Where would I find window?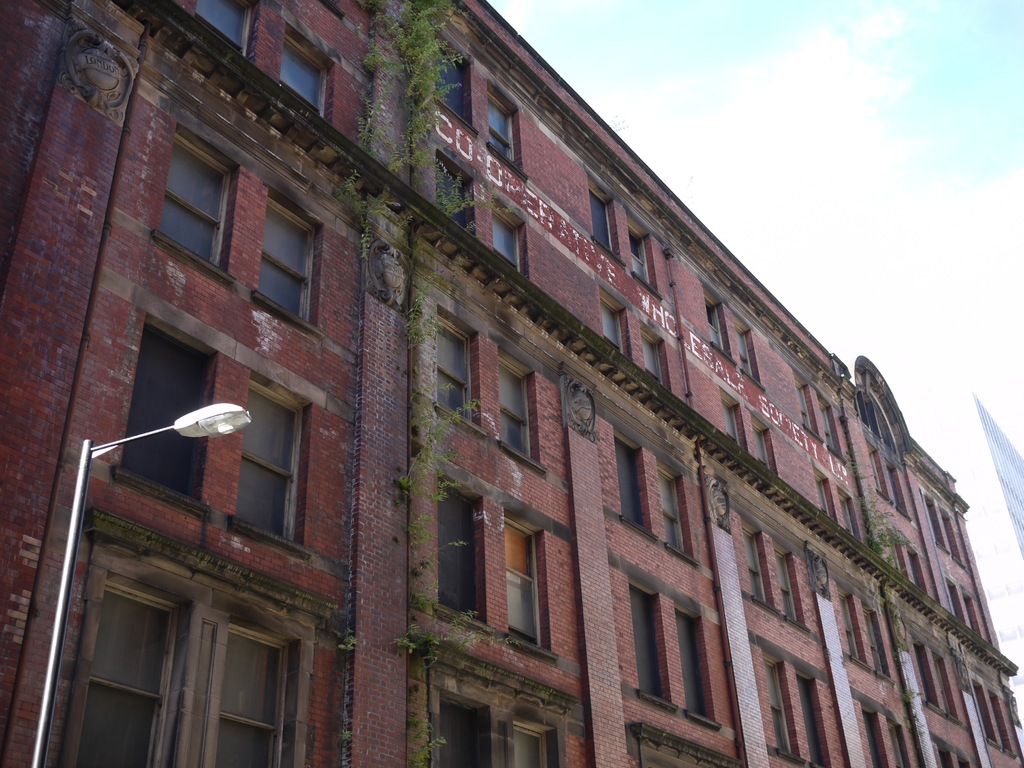
At bbox(431, 29, 481, 140).
